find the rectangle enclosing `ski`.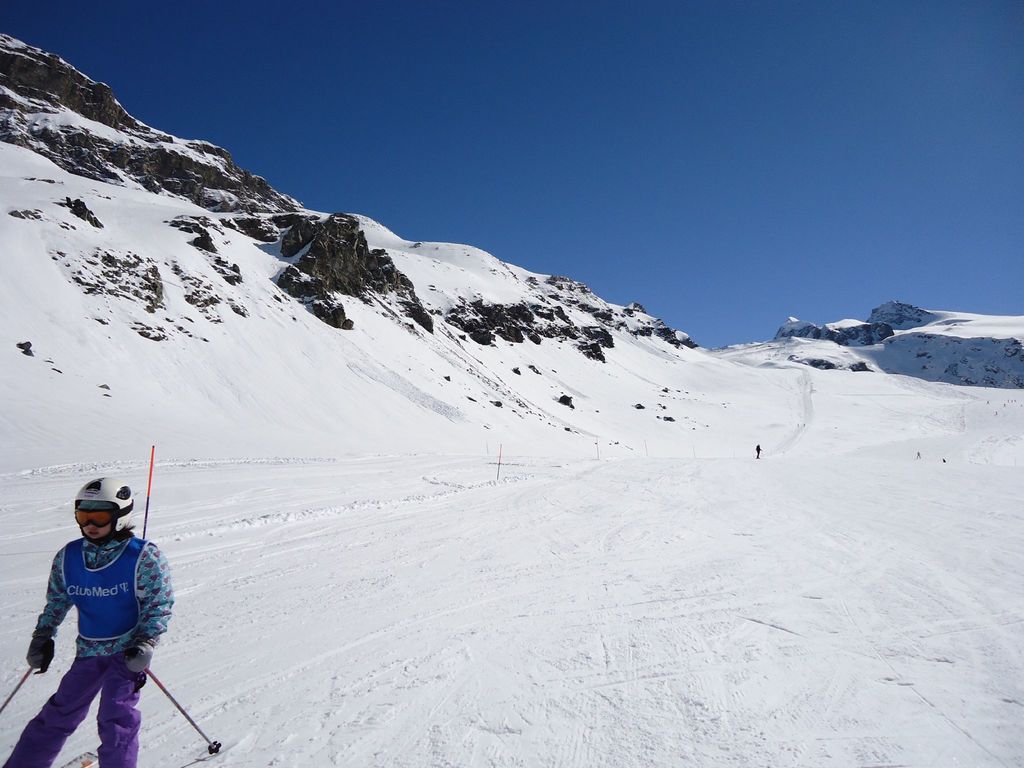
[left=31, top=742, right=104, bottom=767].
